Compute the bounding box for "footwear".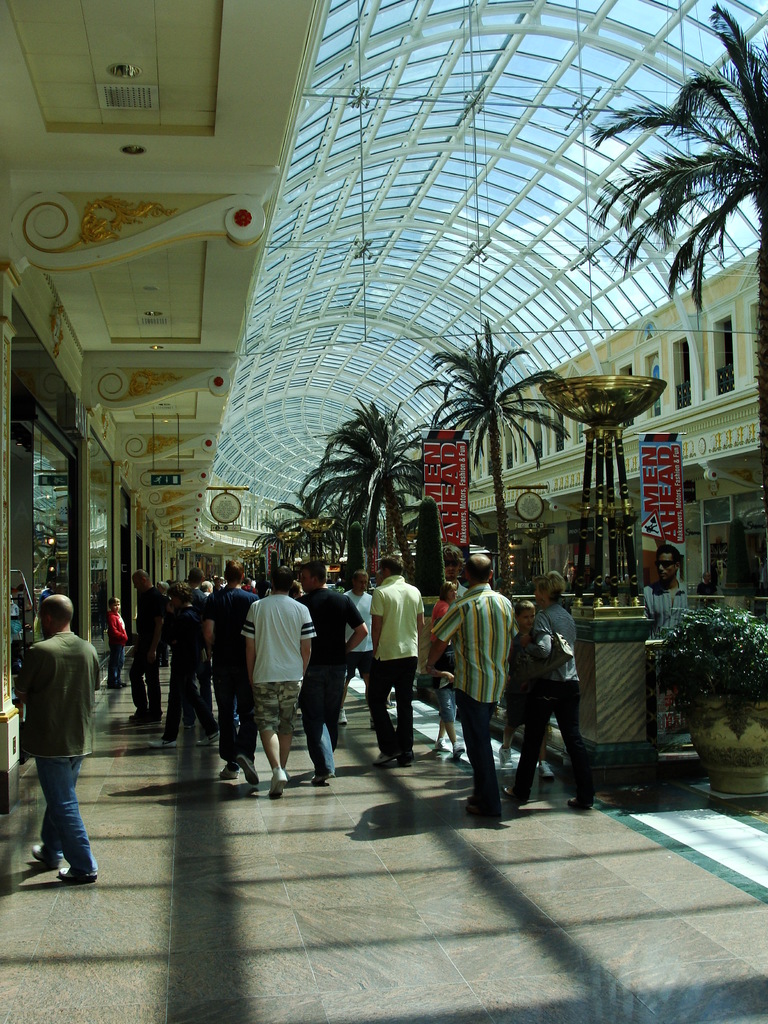
pyautogui.locateOnScreen(559, 790, 597, 810).
